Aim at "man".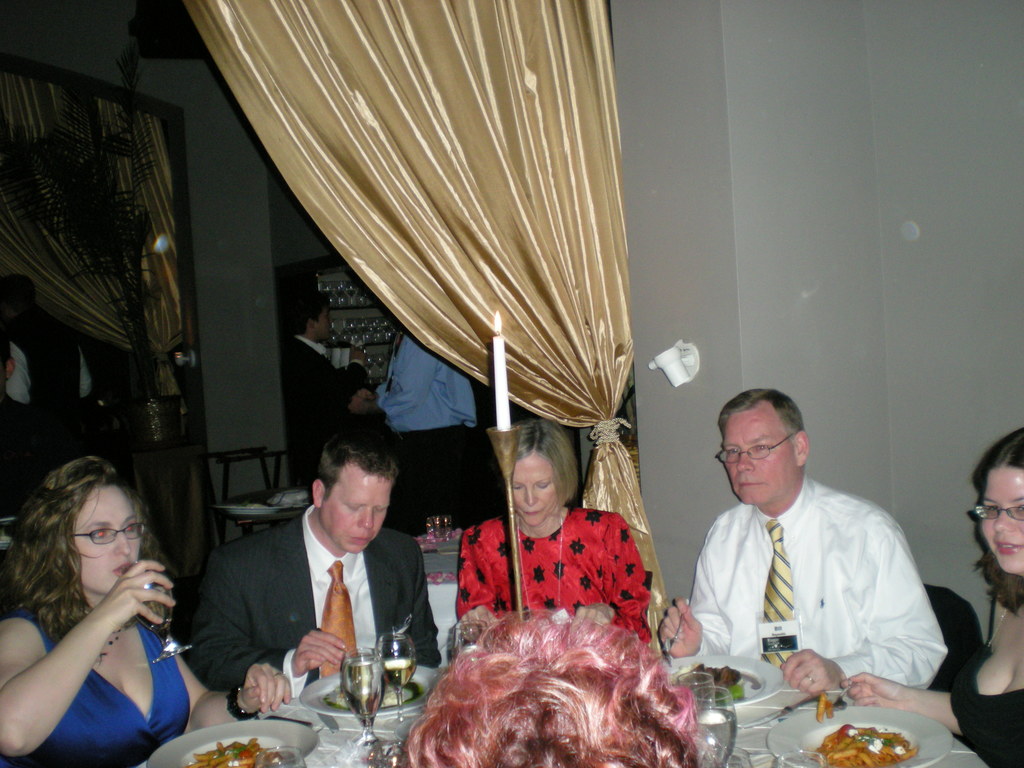
Aimed at [x1=675, y1=390, x2=949, y2=733].
